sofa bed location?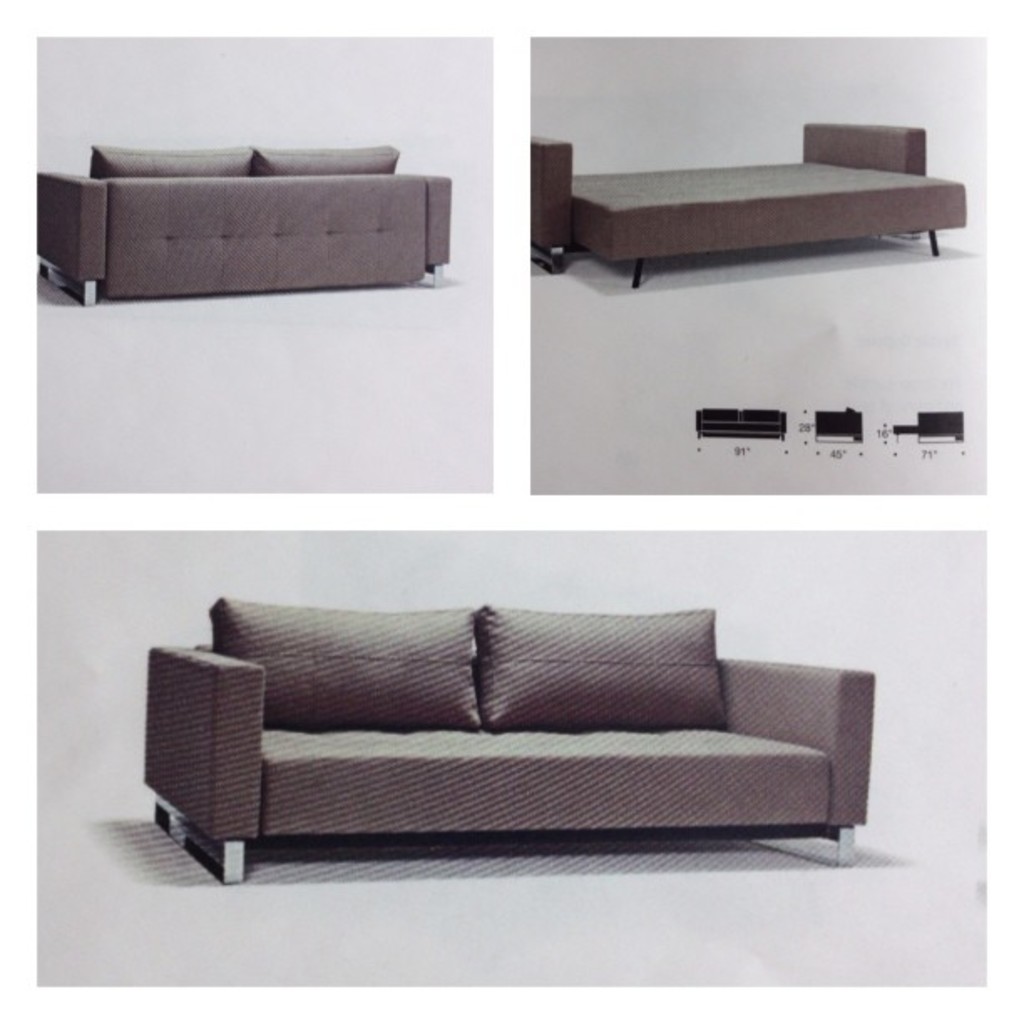
rect(40, 141, 450, 301)
